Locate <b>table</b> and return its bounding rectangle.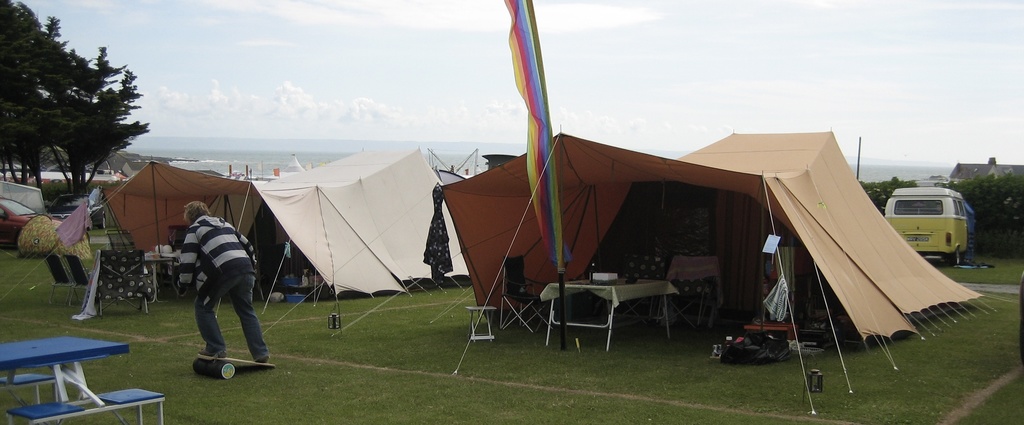
BBox(541, 276, 681, 354).
